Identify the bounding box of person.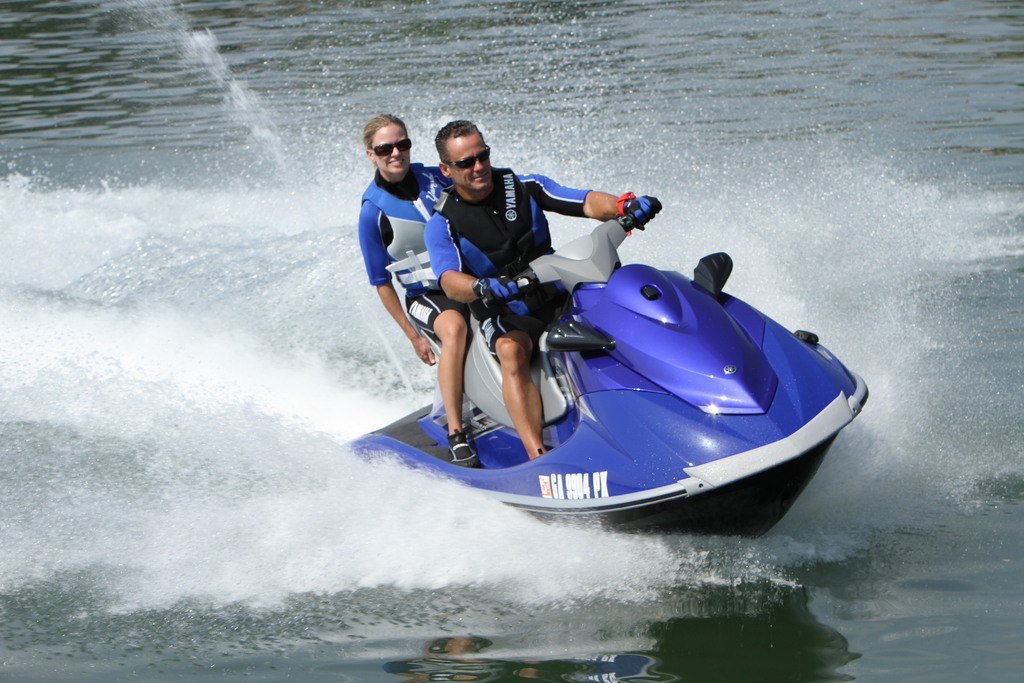
bbox=(360, 117, 455, 470).
